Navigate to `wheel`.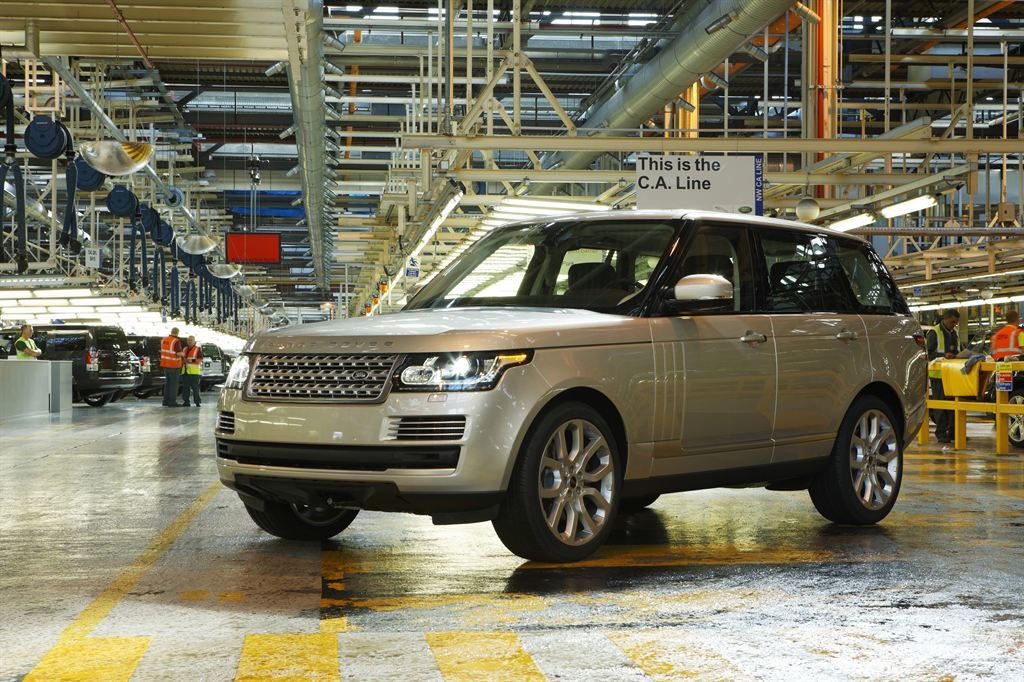
Navigation target: 174,385,183,393.
